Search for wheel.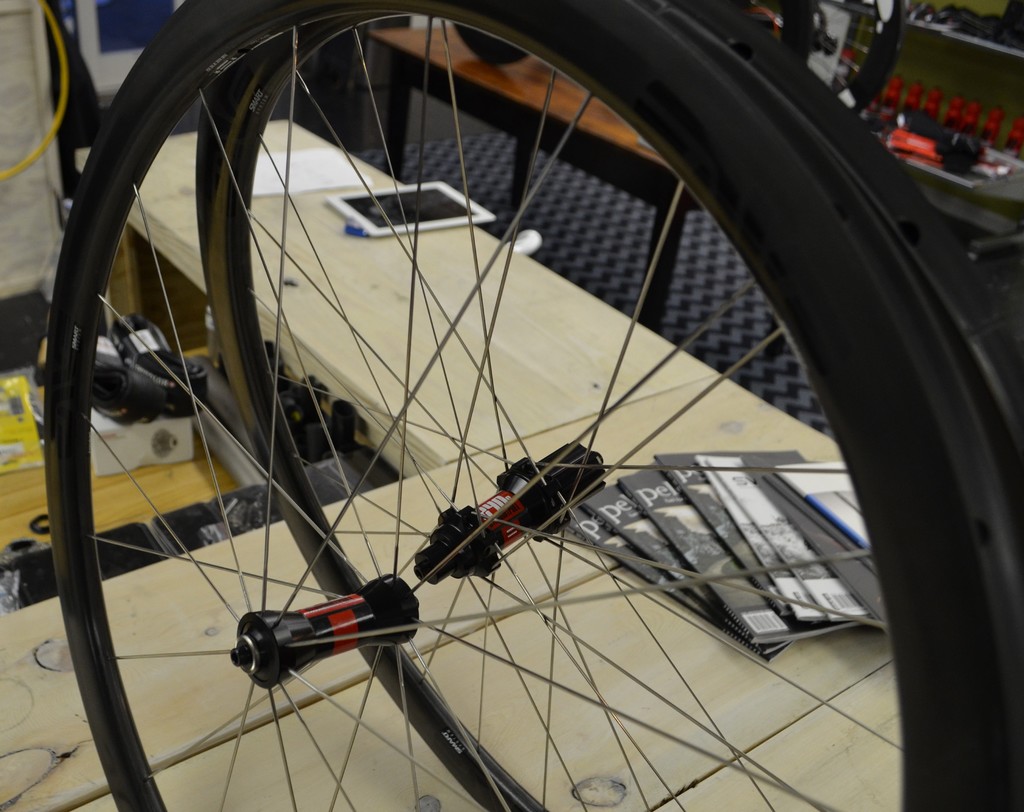
Found at <region>453, 17, 529, 63</region>.
